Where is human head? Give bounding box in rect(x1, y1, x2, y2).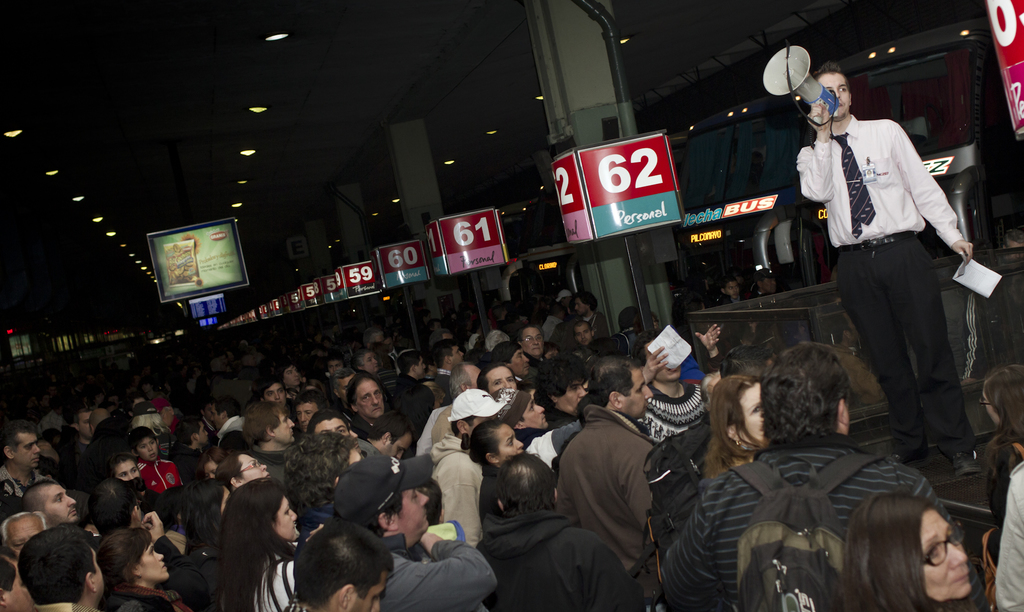
rect(721, 273, 740, 301).
